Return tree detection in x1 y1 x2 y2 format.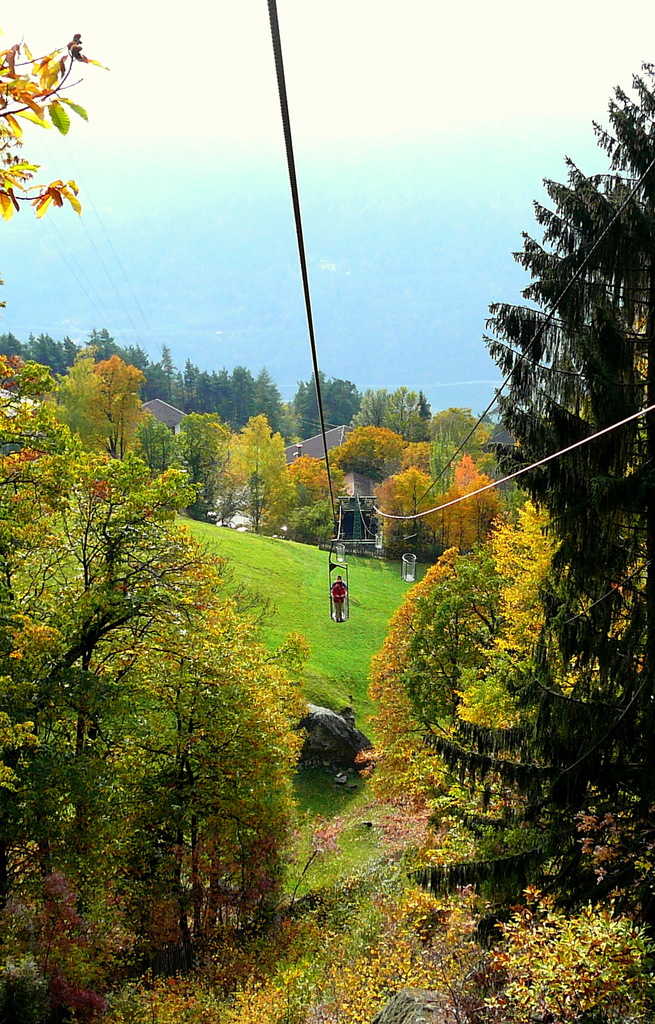
428 407 489 540.
